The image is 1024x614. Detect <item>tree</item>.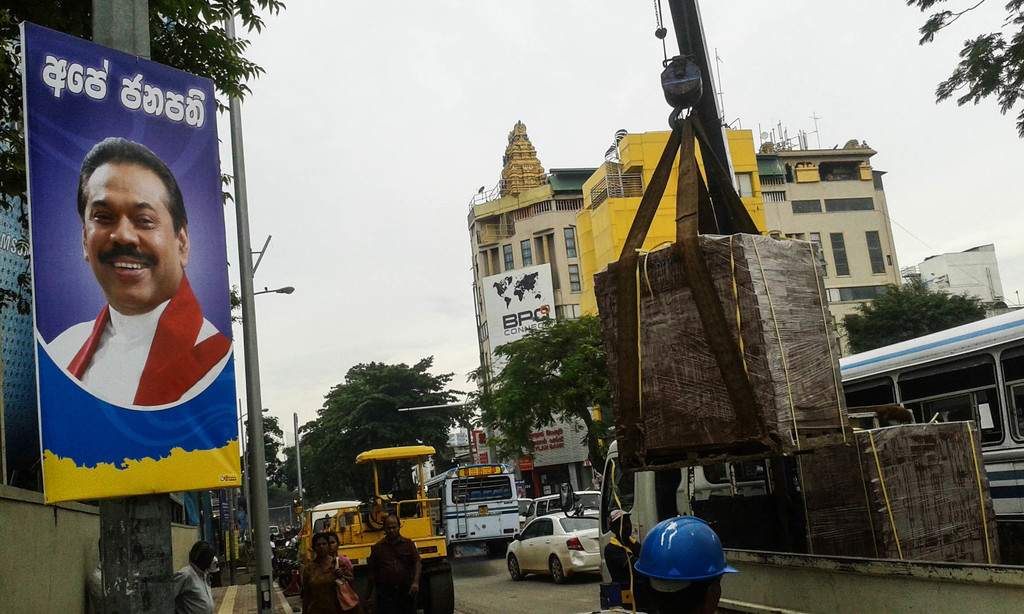
Detection: 833 266 989 359.
